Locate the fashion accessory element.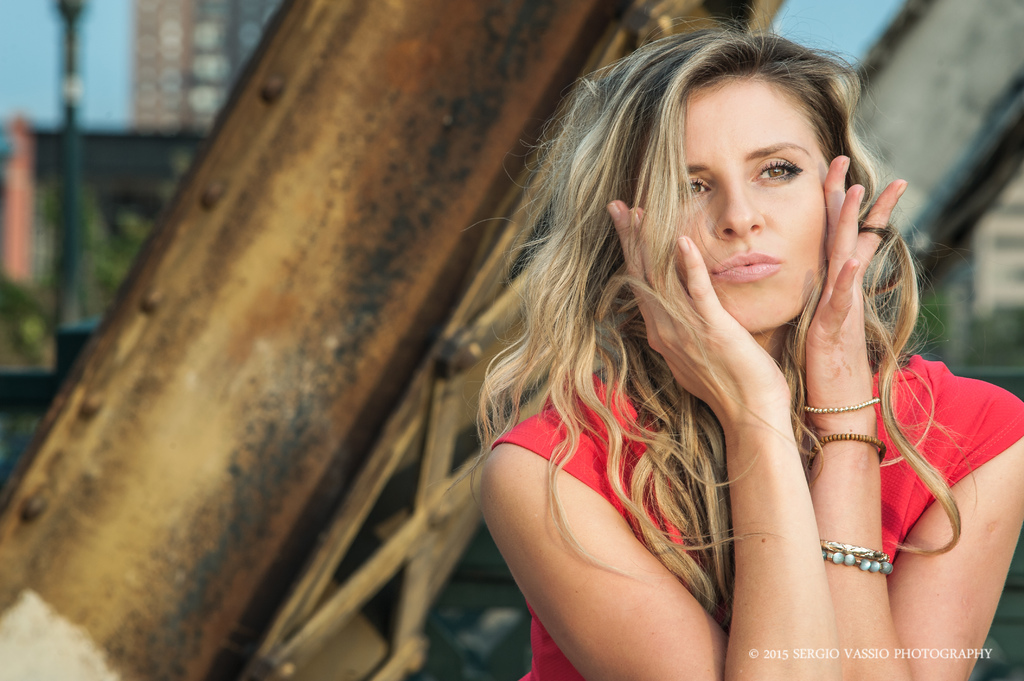
Element bbox: box=[801, 393, 883, 417].
